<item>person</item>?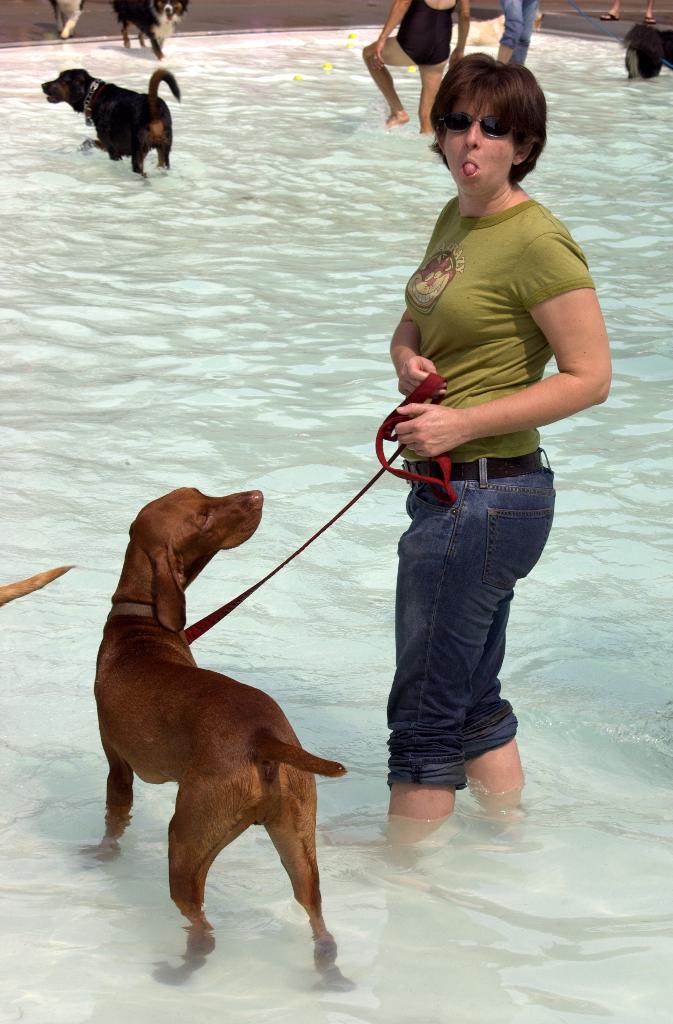
598 0 658 24
